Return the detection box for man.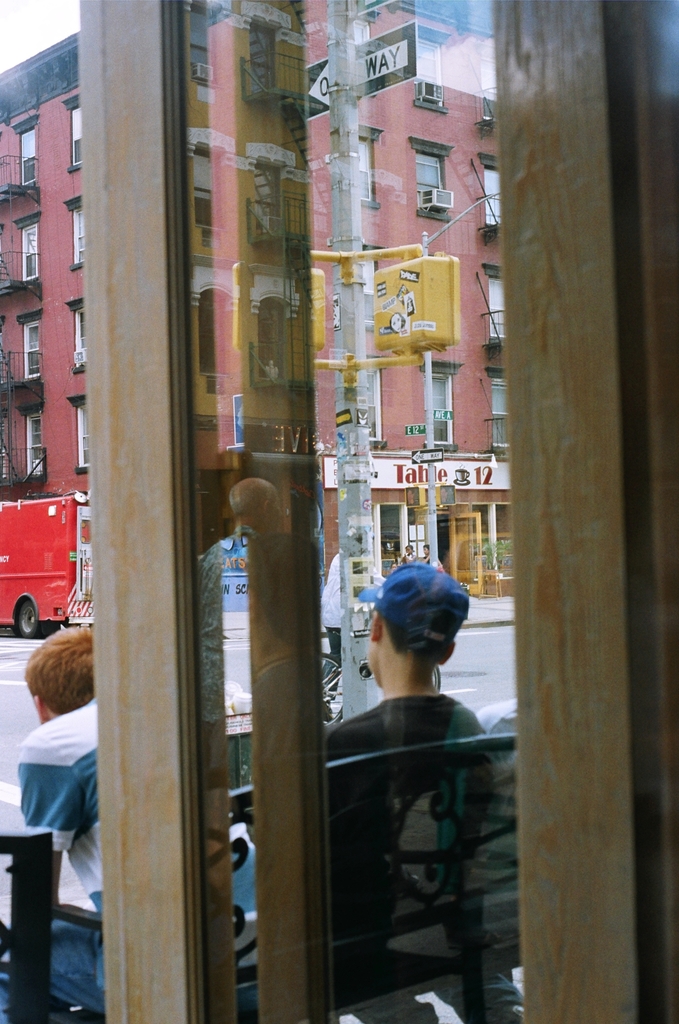
319:547:343:726.
